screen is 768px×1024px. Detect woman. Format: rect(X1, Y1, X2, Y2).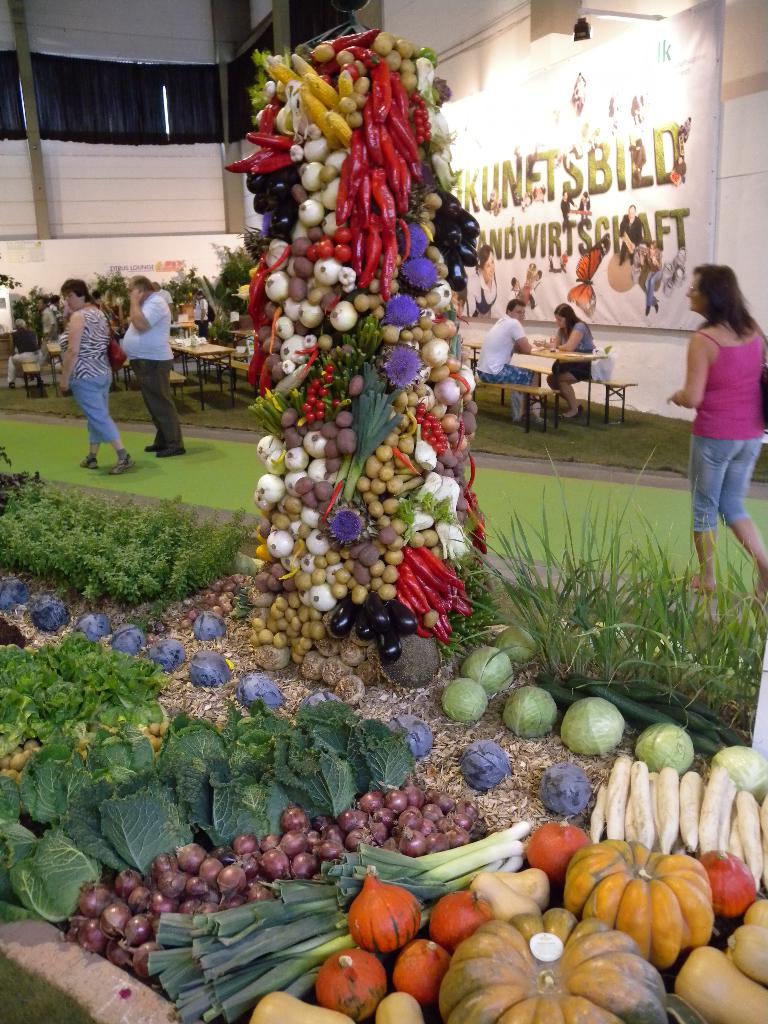
rect(61, 278, 145, 472).
